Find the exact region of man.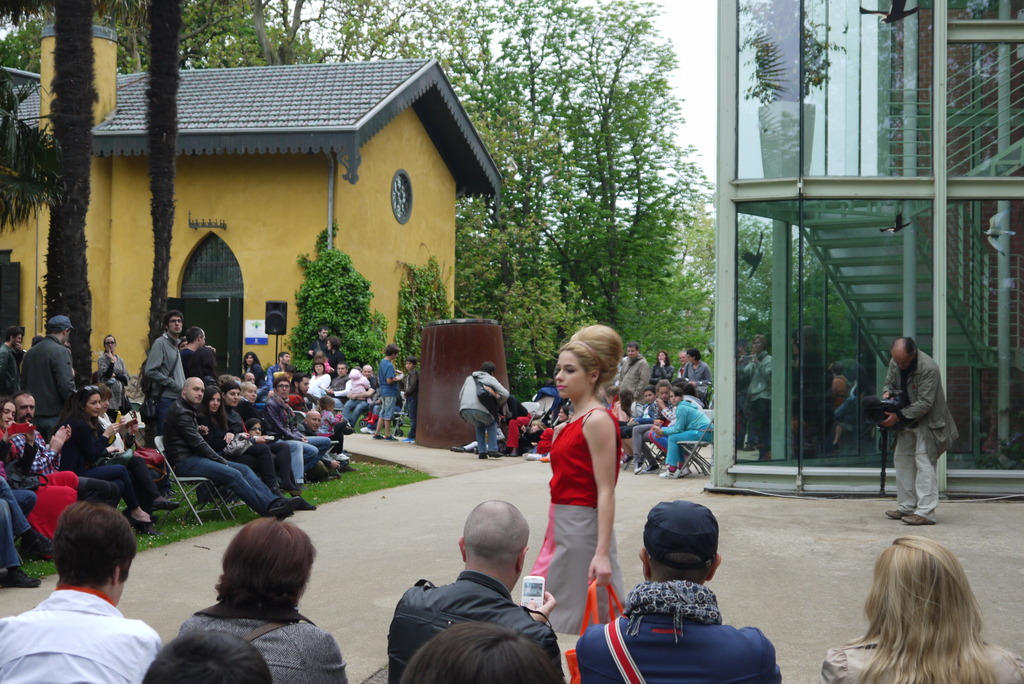
Exact region: l=154, t=376, r=302, b=515.
